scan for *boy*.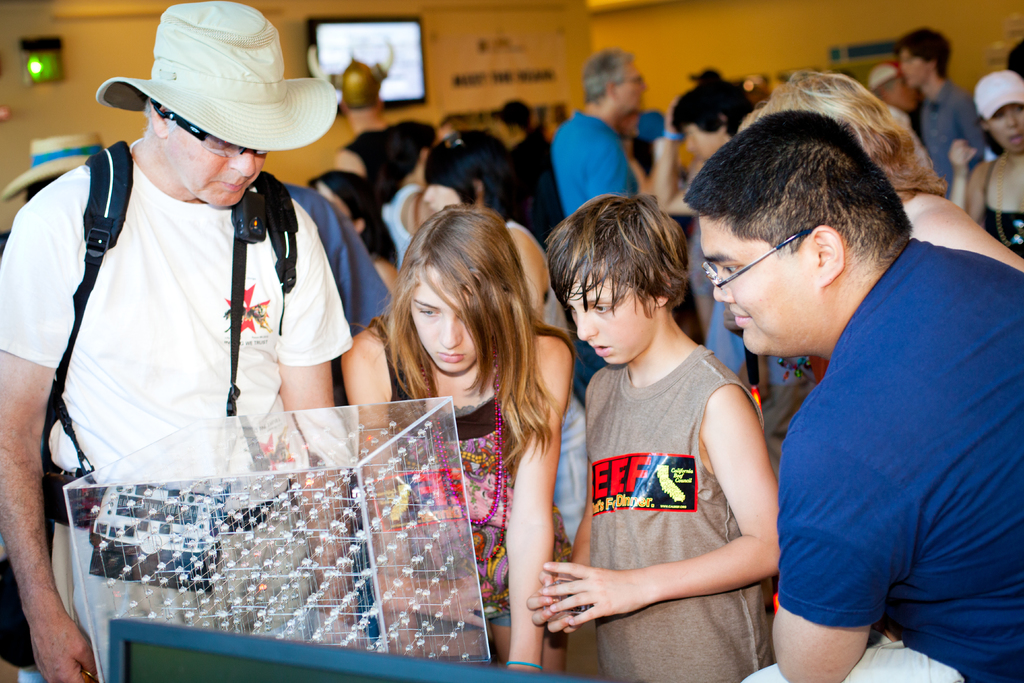
Scan result: 540, 181, 785, 673.
